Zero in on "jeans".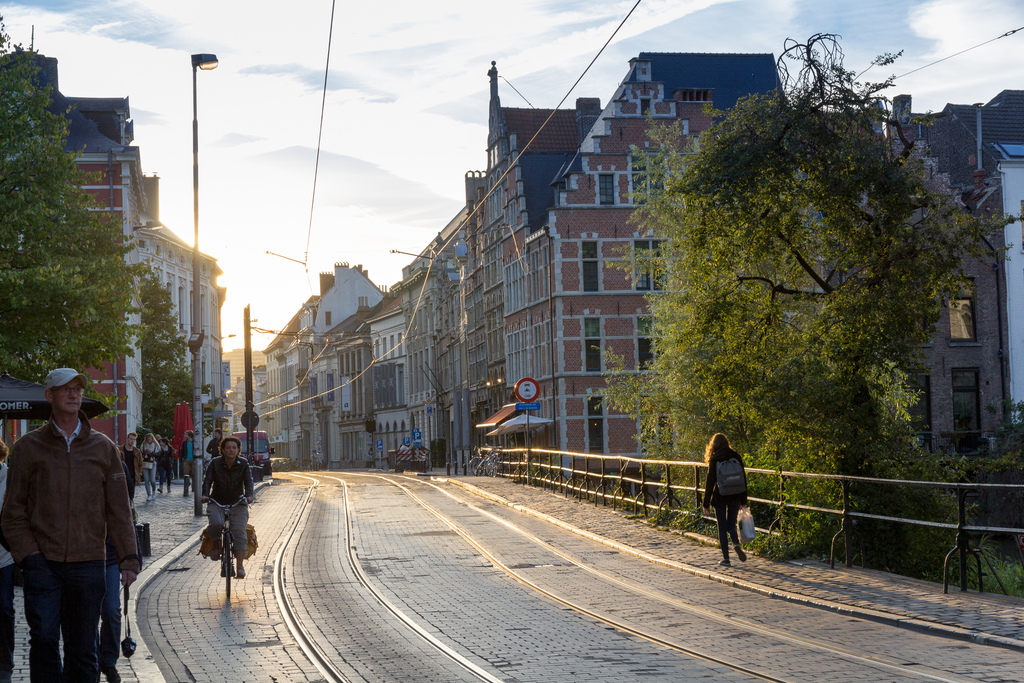
Zeroed in: bbox=(147, 467, 159, 497).
